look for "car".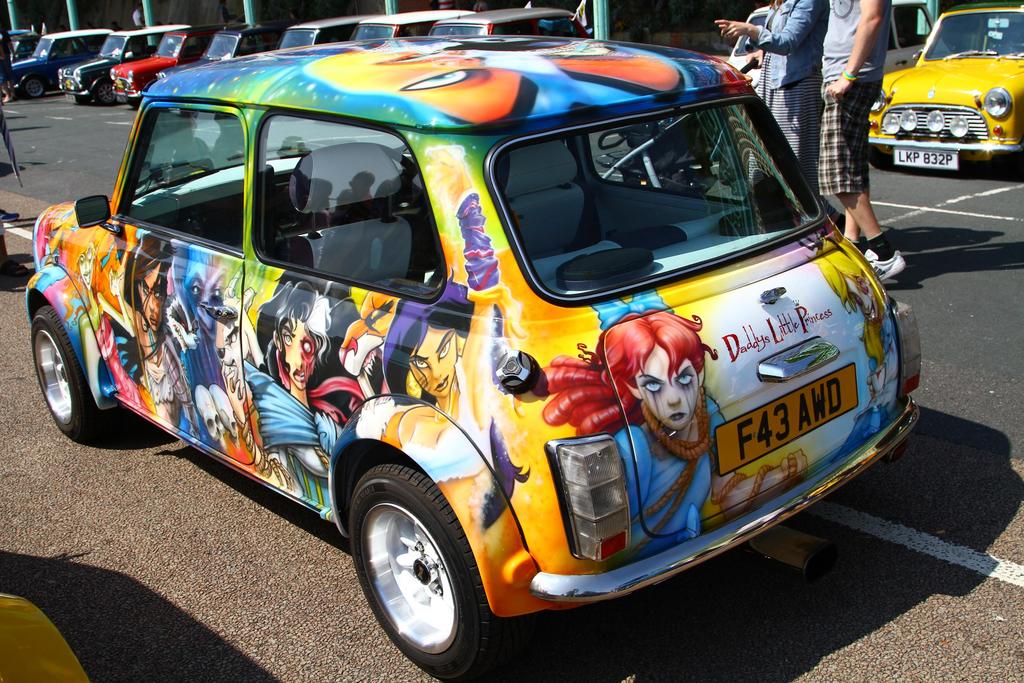
Found: <bbox>4, 29, 104, 93</bbox>.
